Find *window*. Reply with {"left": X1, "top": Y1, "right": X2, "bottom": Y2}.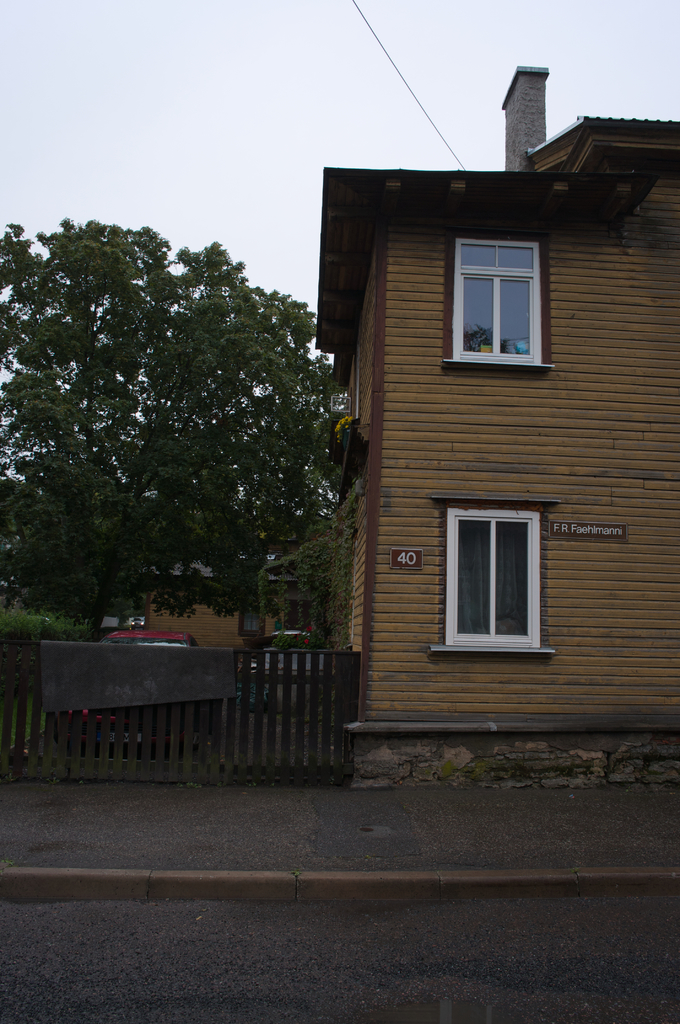
{"left": 444, "top": 239, "right": 554, "bottom": 369}.
